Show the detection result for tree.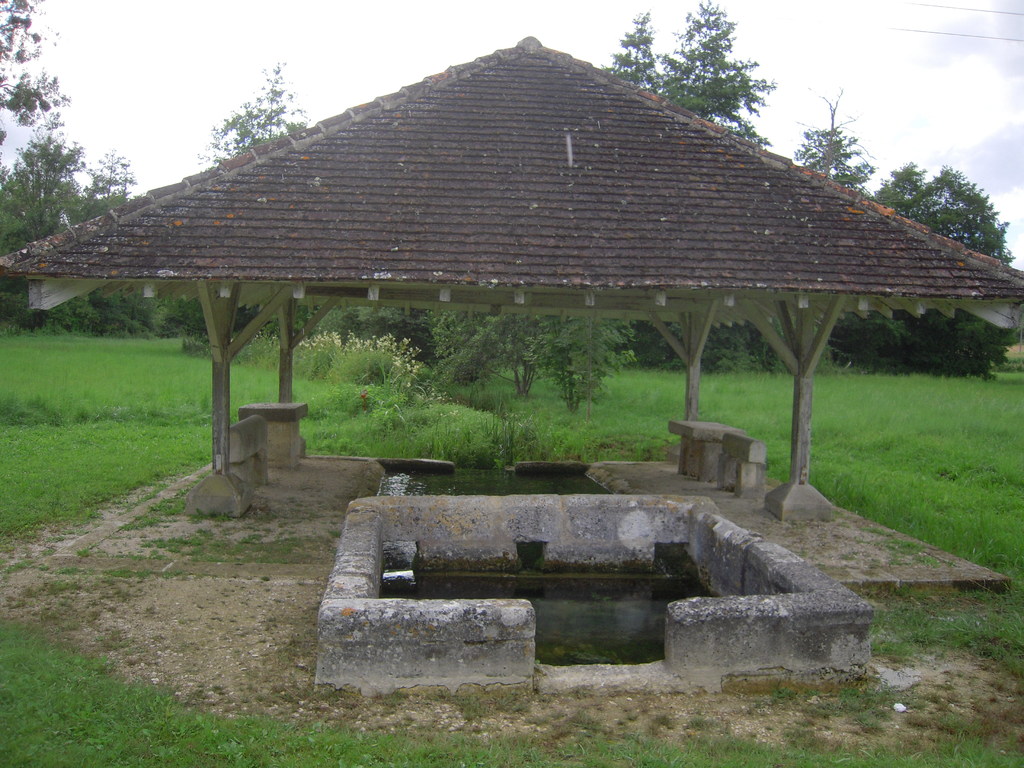
819, 305, 1023, 375.
